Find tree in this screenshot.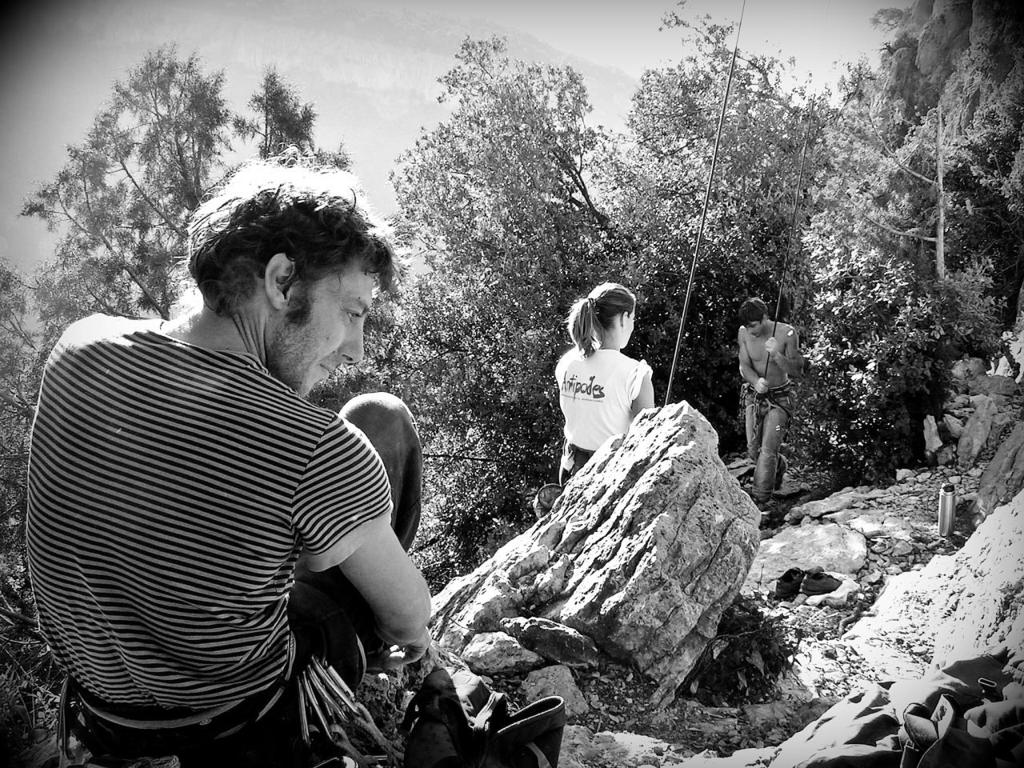
The bounding box for tree is BBox(0, 41, 357, 557).
